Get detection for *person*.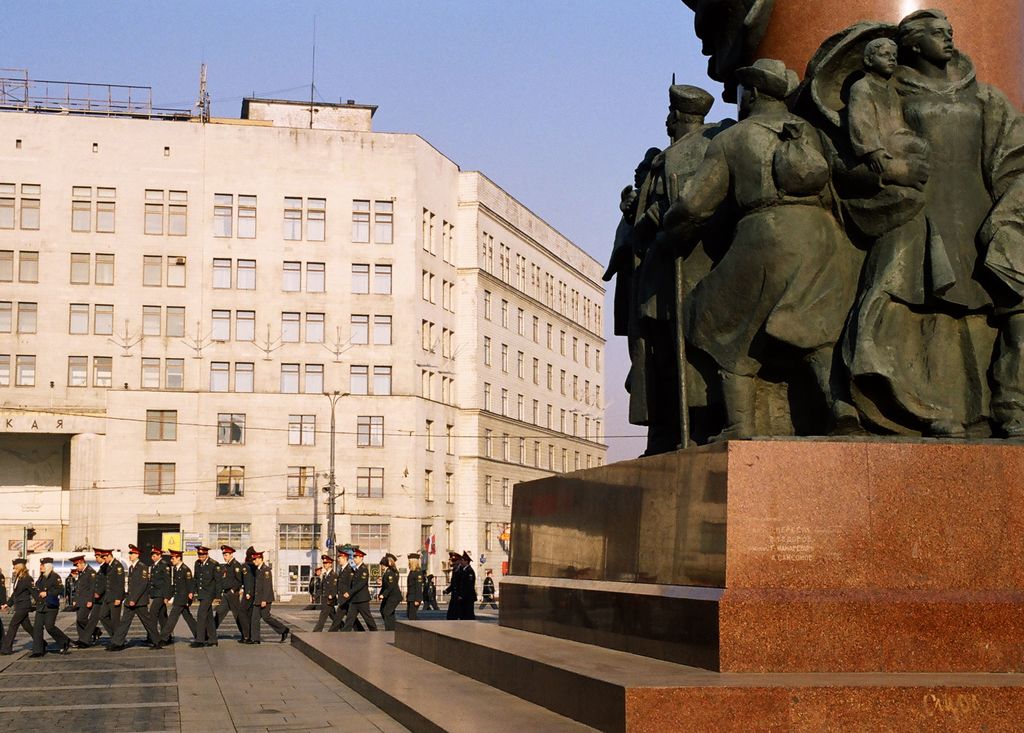
Detection: box(838, 0, 1023, 445).
